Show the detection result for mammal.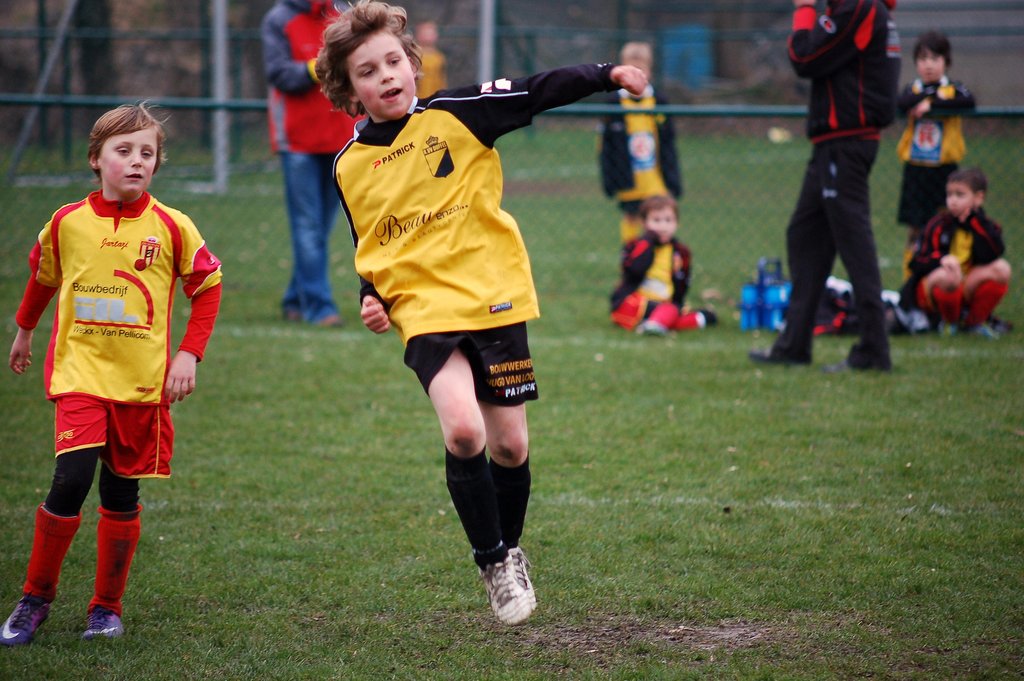
[left=892, top=34, right=975, bottom=279].
